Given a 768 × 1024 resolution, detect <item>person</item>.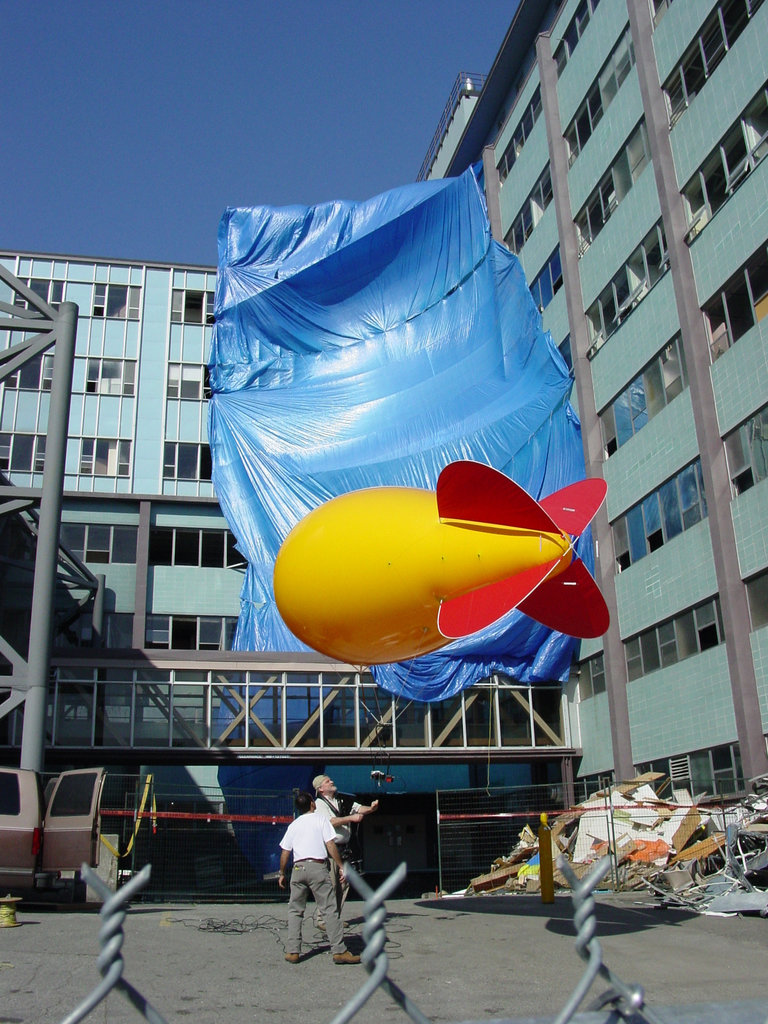
x1=267 y1=797 x2=358 y2=963.
